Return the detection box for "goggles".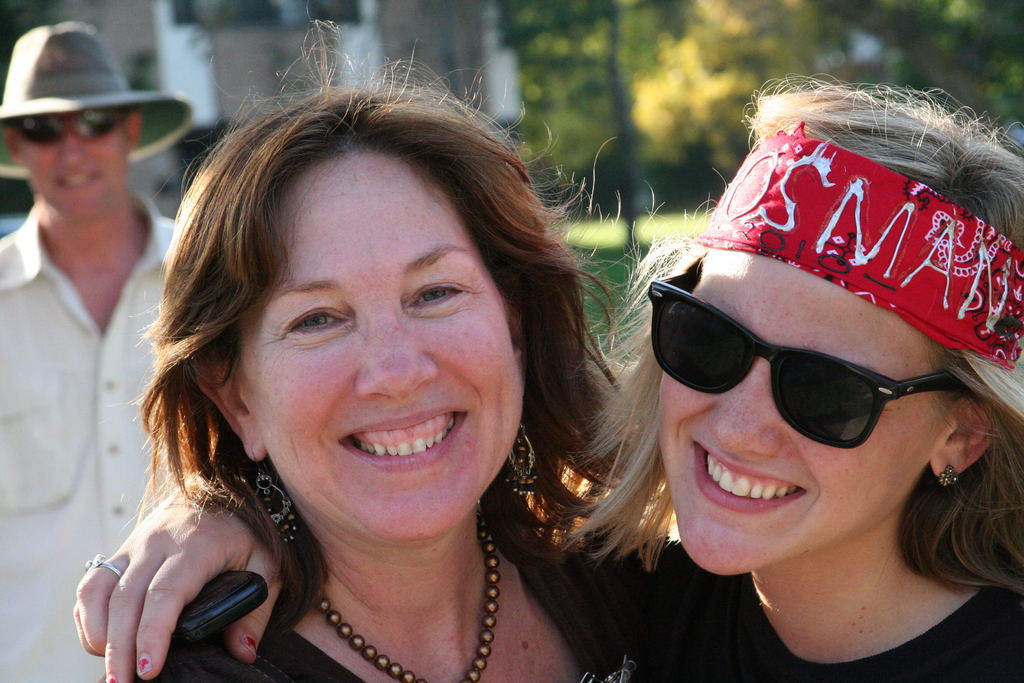
<box>2,104,126,145</box>.
